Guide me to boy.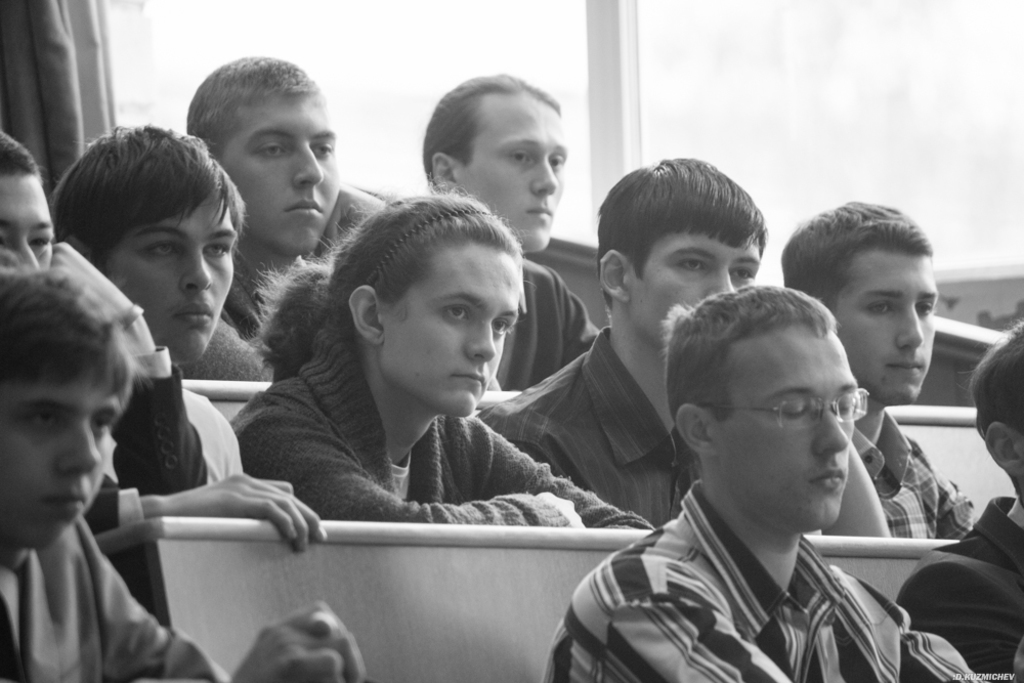
Guidance: l=43, t=123, r=273, b=504.
